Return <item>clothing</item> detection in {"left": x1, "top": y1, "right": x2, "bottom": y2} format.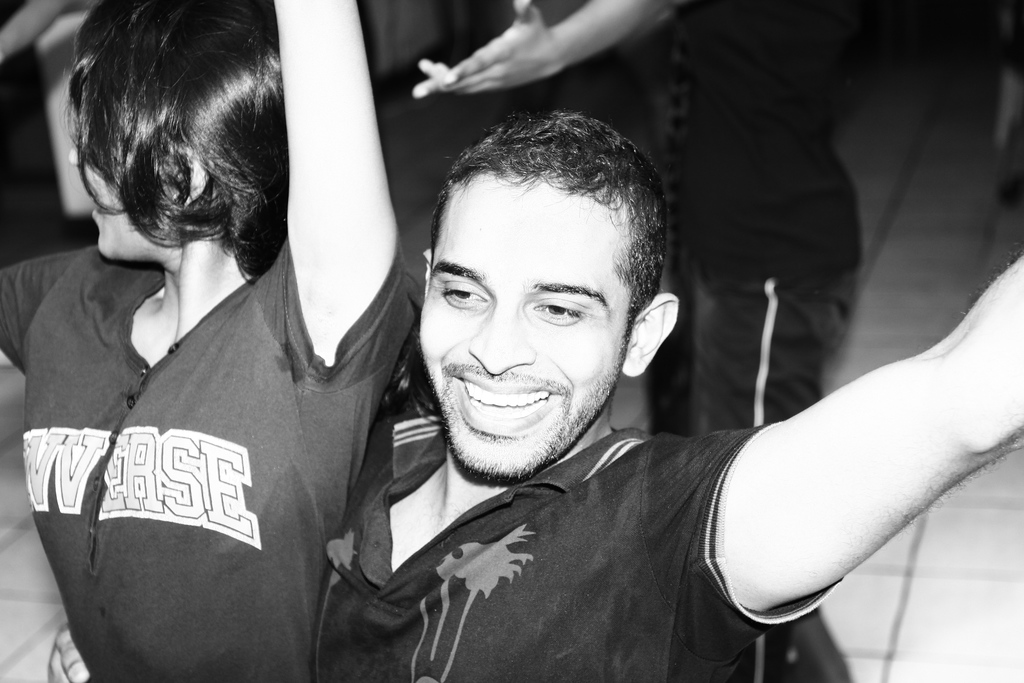
{"left": 1, "top": 248, "right": 422, "bottom": 682}.
